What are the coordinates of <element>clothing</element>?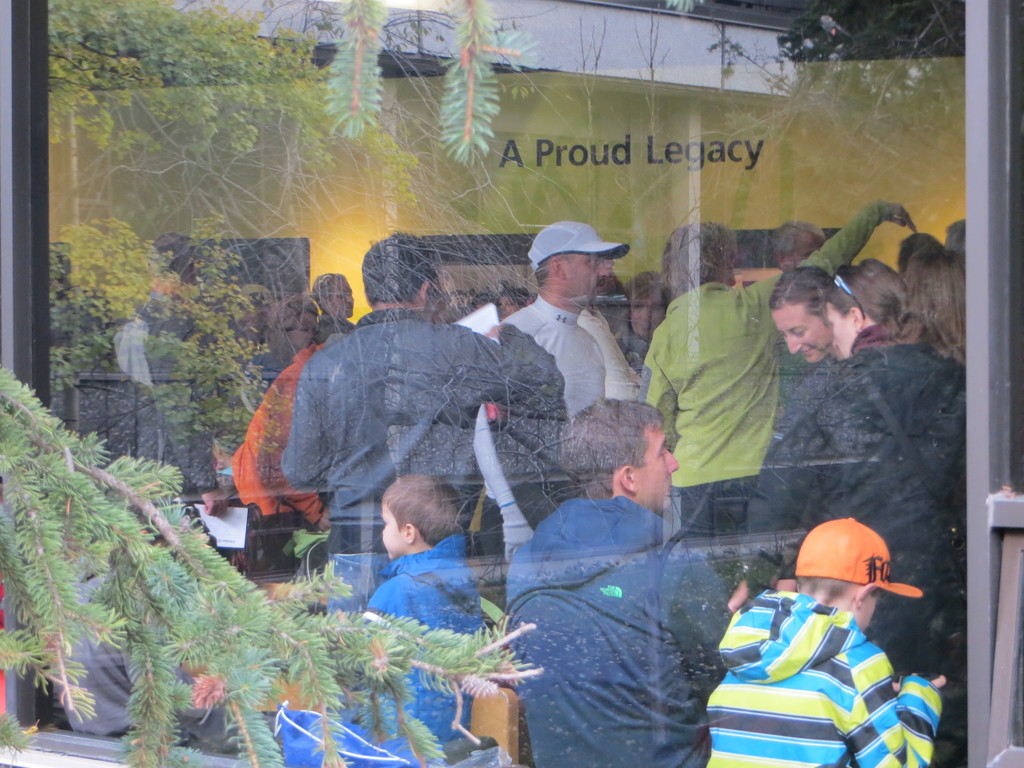
<region>468, 289, 601, 563</region>.
